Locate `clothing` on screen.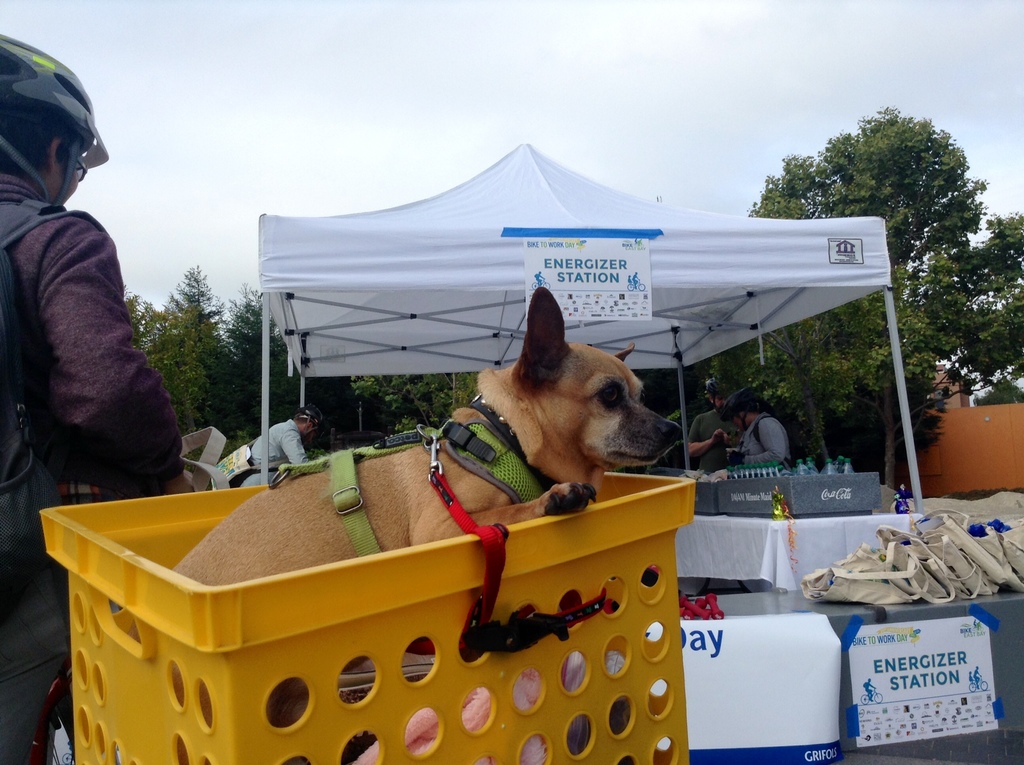
On screen at select_region(665, 405, 741, 479).
